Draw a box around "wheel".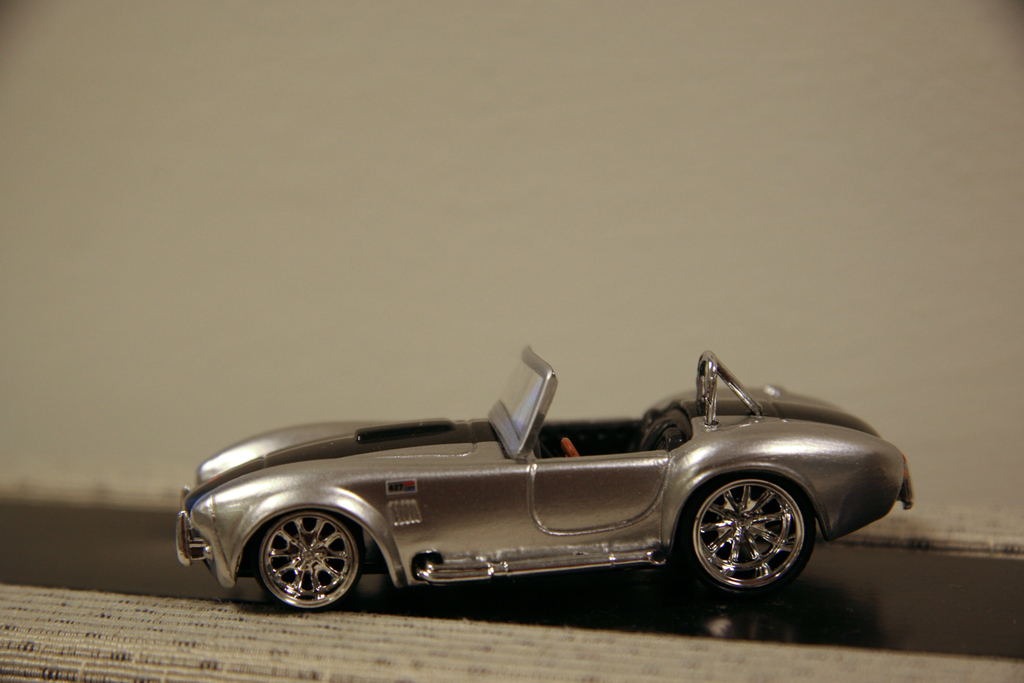
251:510:361:610.
